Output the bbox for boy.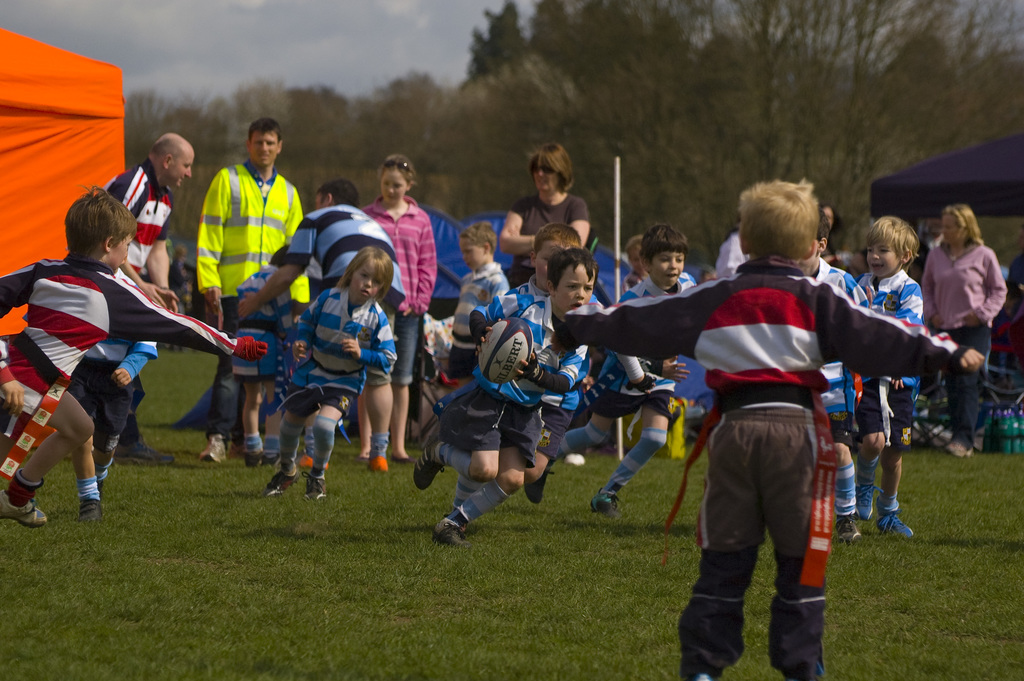
crop(463, 218, 586, 533).
